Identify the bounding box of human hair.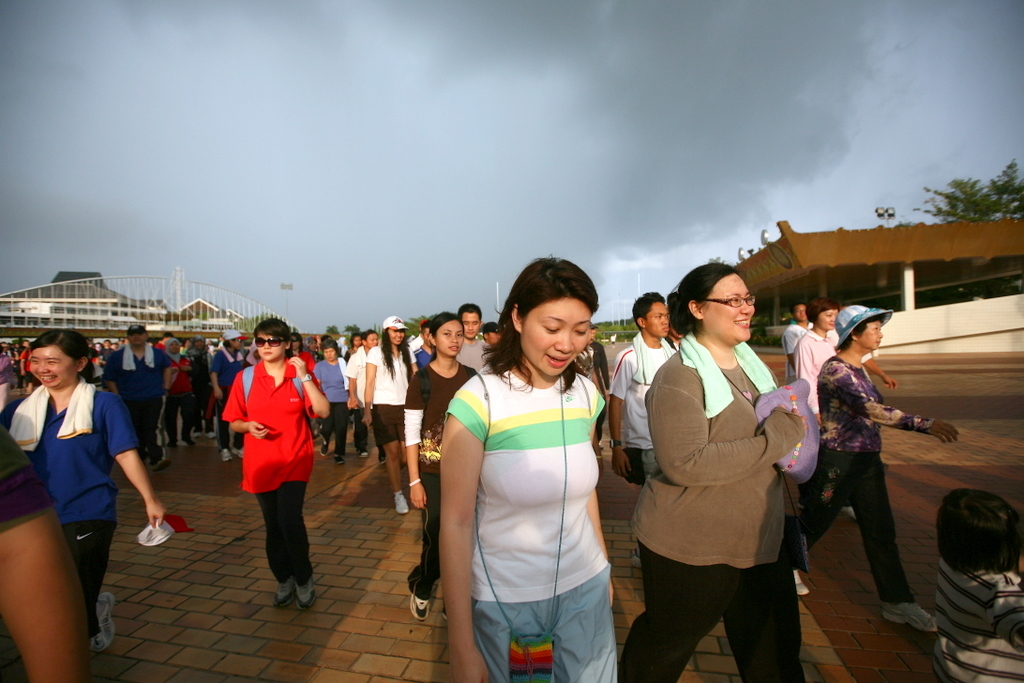
(left=422, top=319, right=427, bottom=331).
